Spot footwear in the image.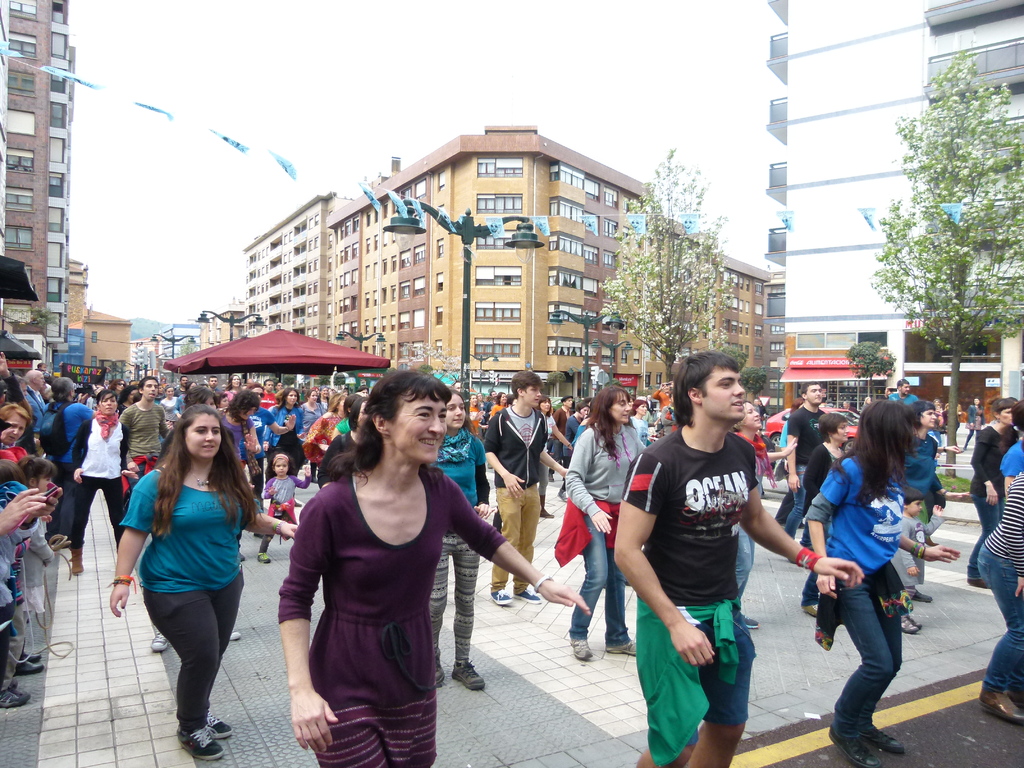
footwear found at [x1=449, y1=661, x2=485, y2=691].
